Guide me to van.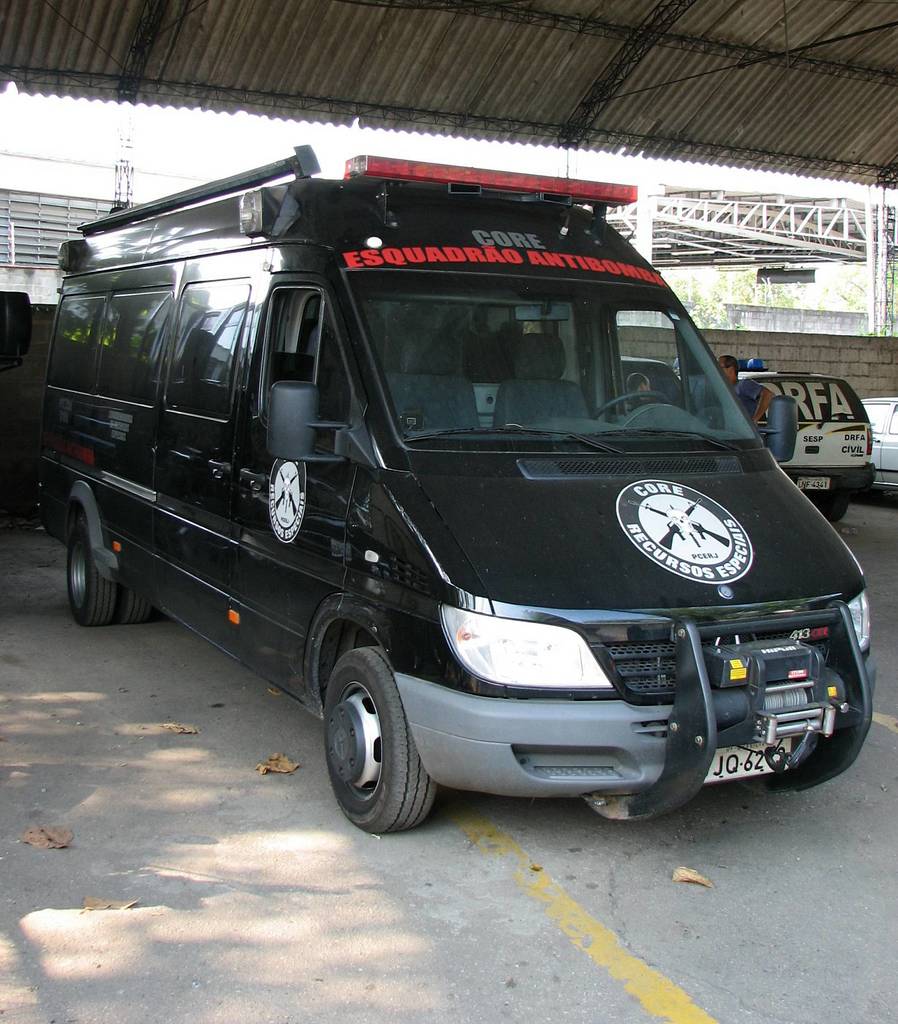
Guidance: [x1=37, y1=143, x2=879, y2=837].
